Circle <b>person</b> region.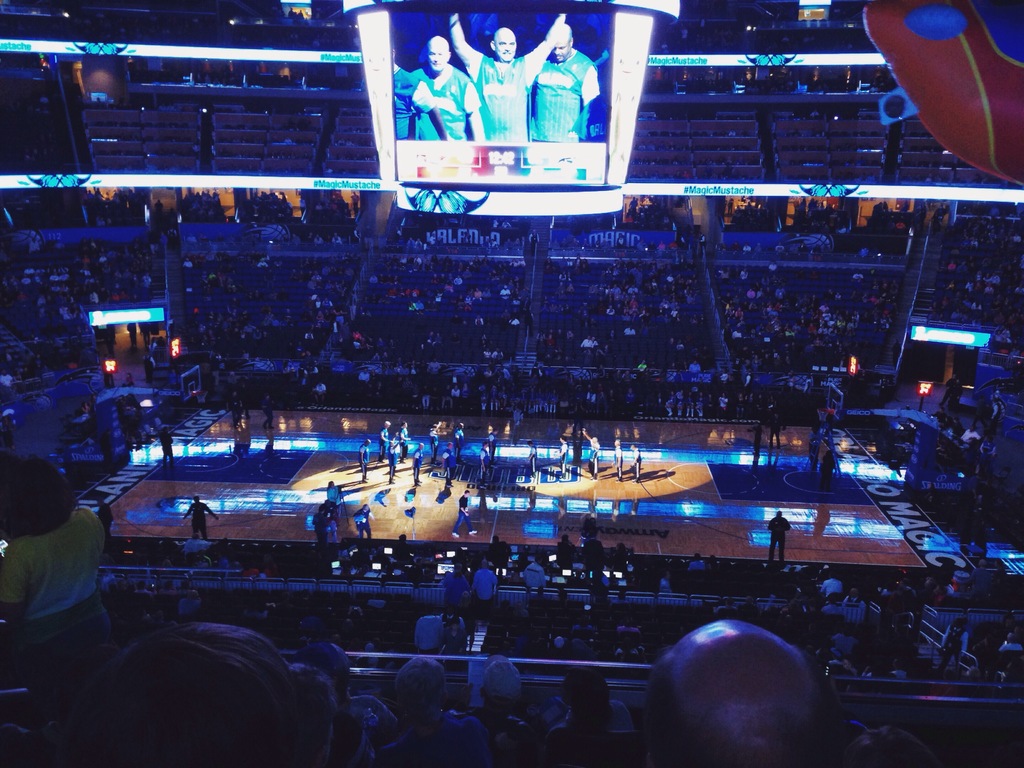
Region: box(120, 372, 136, 390).
